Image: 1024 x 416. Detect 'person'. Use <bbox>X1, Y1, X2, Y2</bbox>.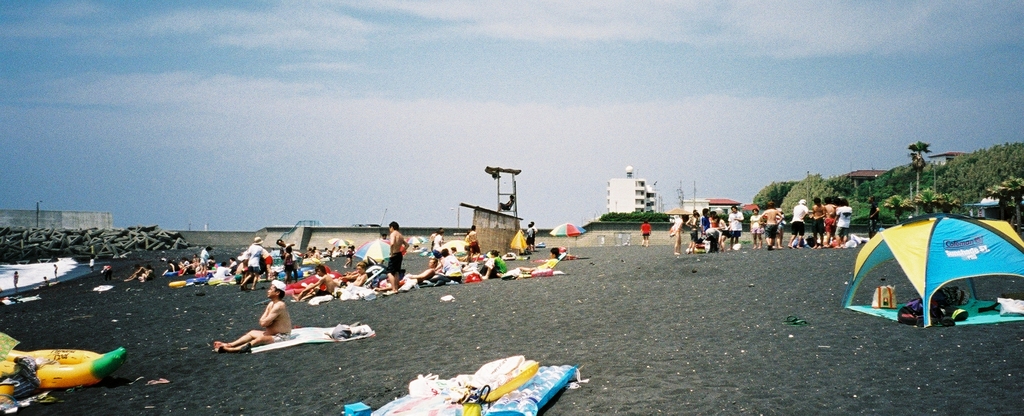
<bbox>867, 192, 881, 237</bbox>.
